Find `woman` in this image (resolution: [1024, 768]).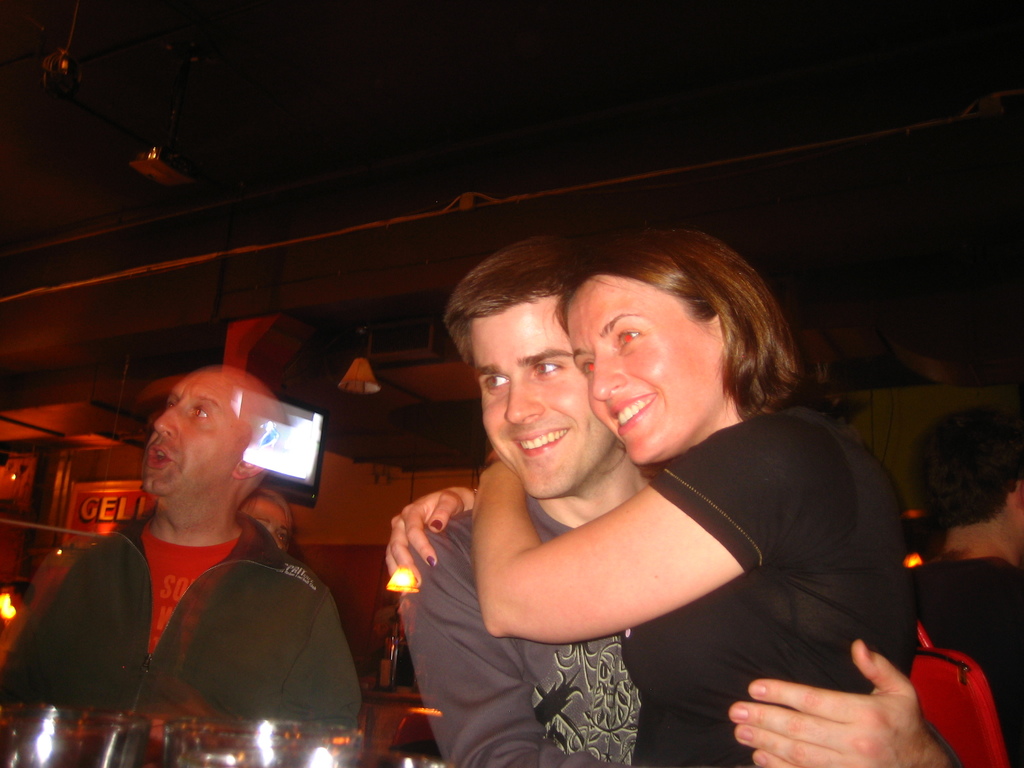
[left=482, top=251, right=922, bottom=752].
